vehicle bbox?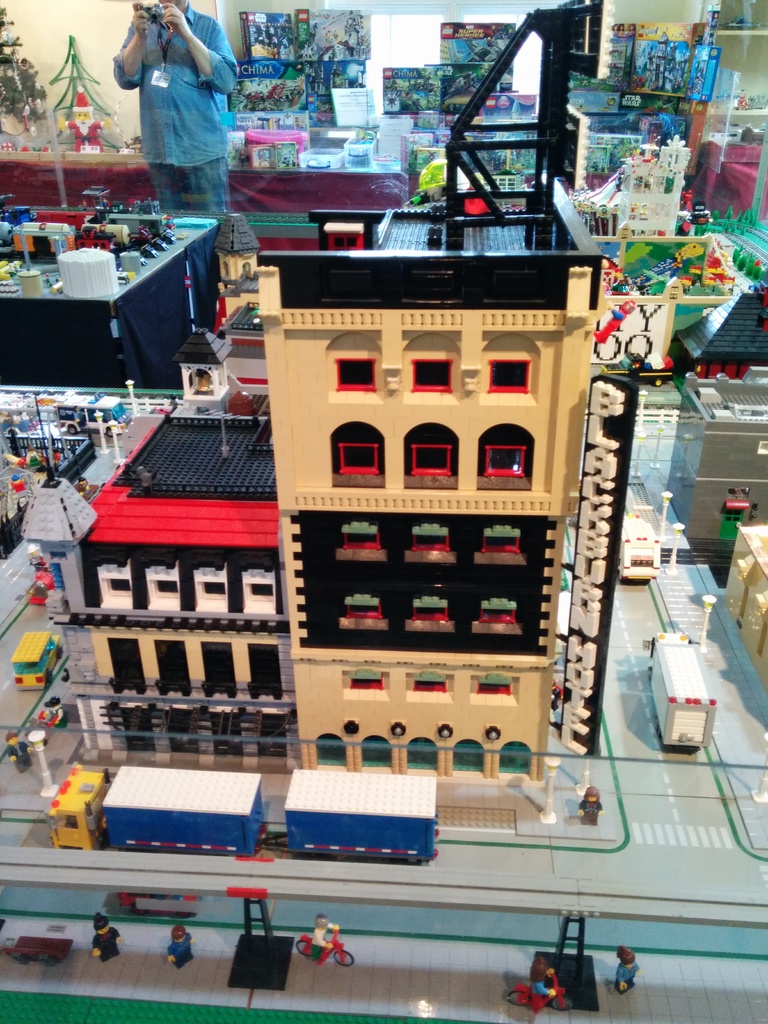
646 636 721 744
